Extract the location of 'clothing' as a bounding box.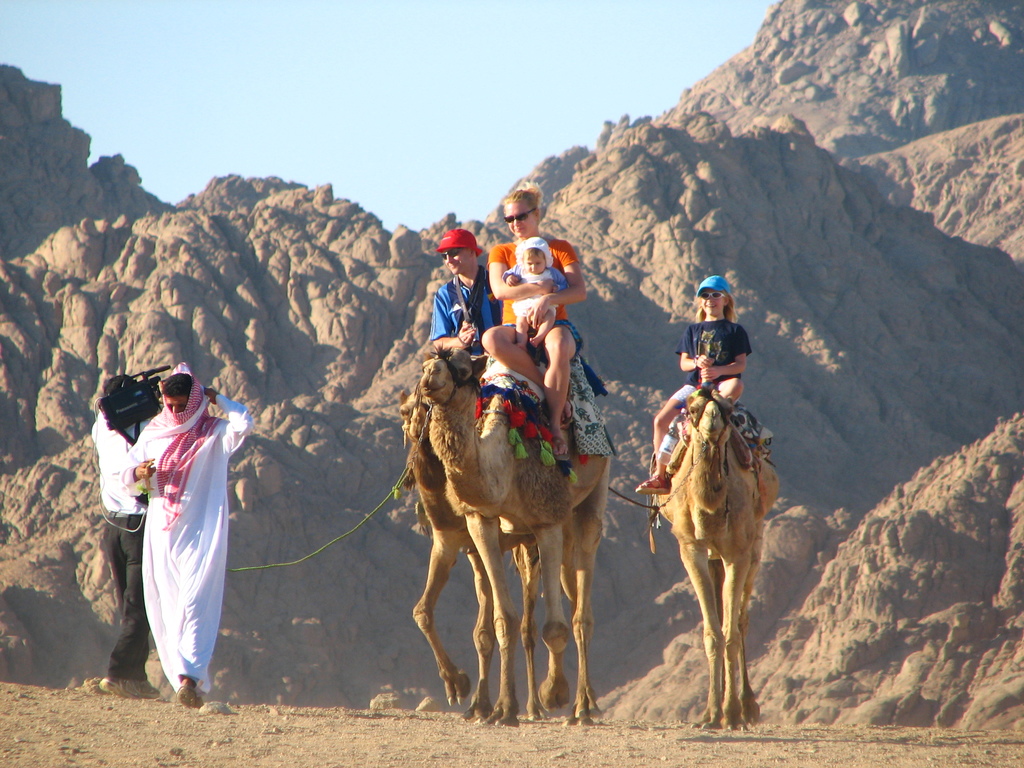
(x1=430, y1=227, x2=484, y2=259).
